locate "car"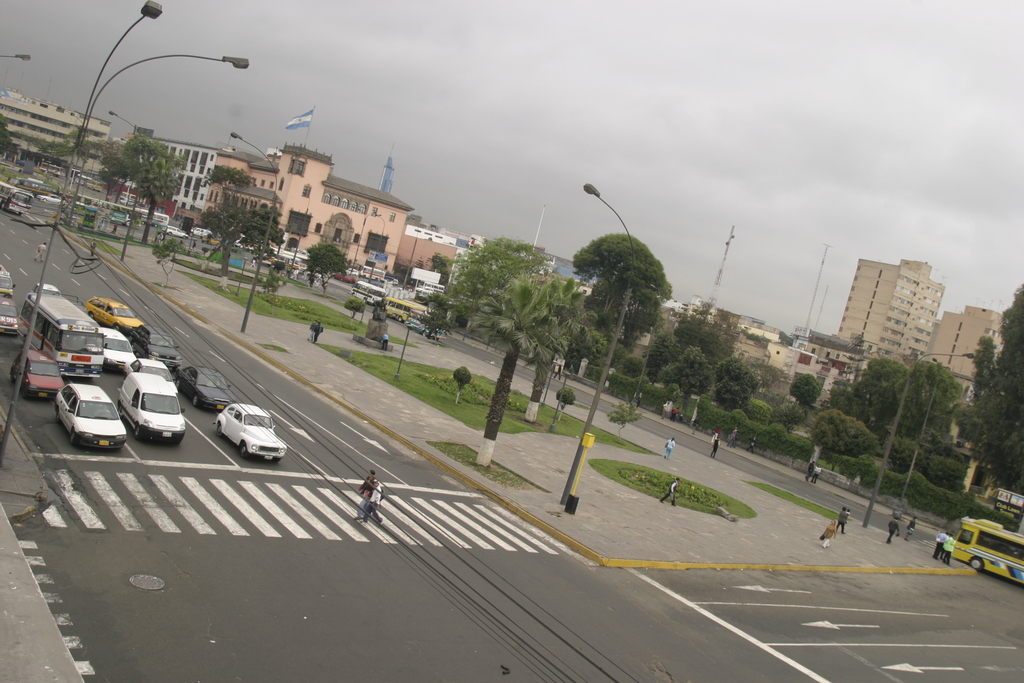
detection(54, 384, 127, 448)
